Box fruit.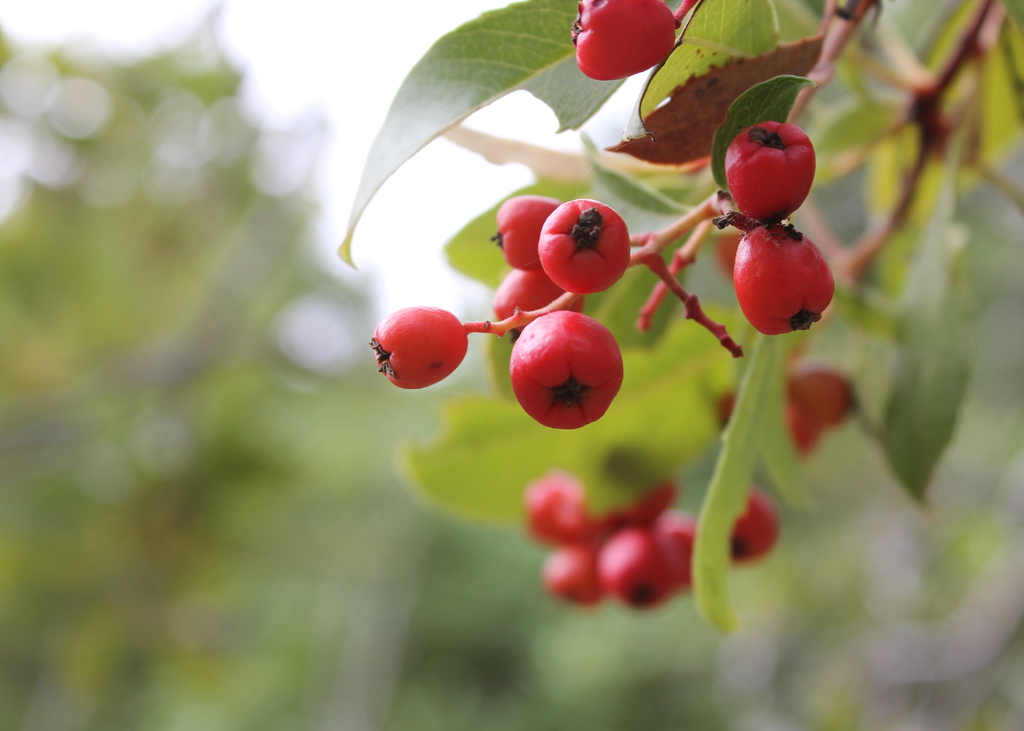
567/0/680/79.
